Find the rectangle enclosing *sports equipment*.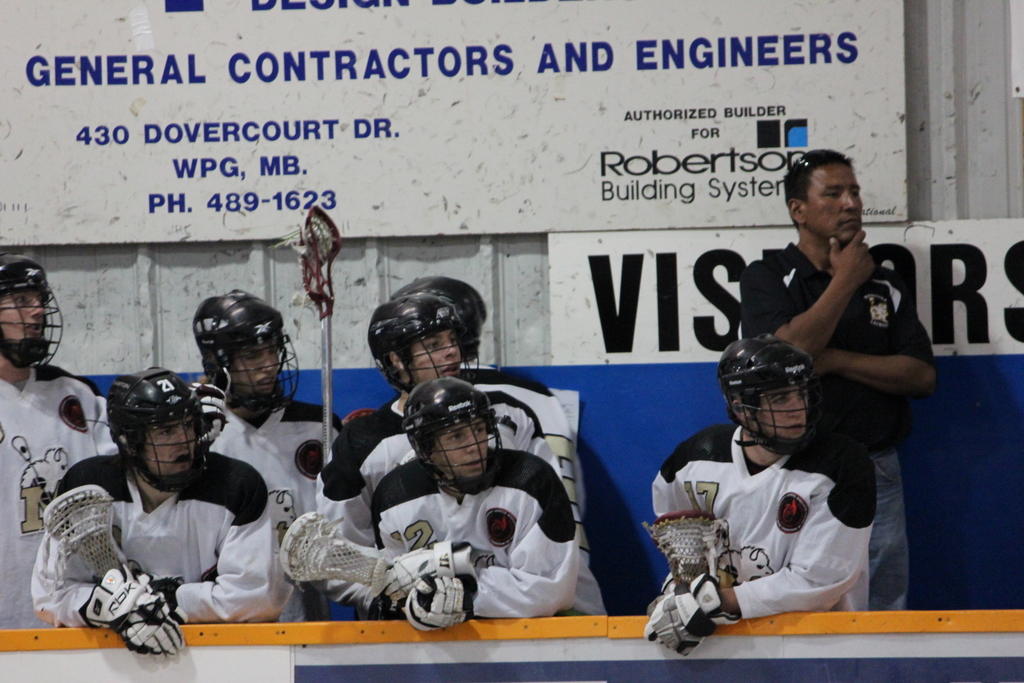
pyautogui.locateOnScreen(185, 381, 232, 450).
